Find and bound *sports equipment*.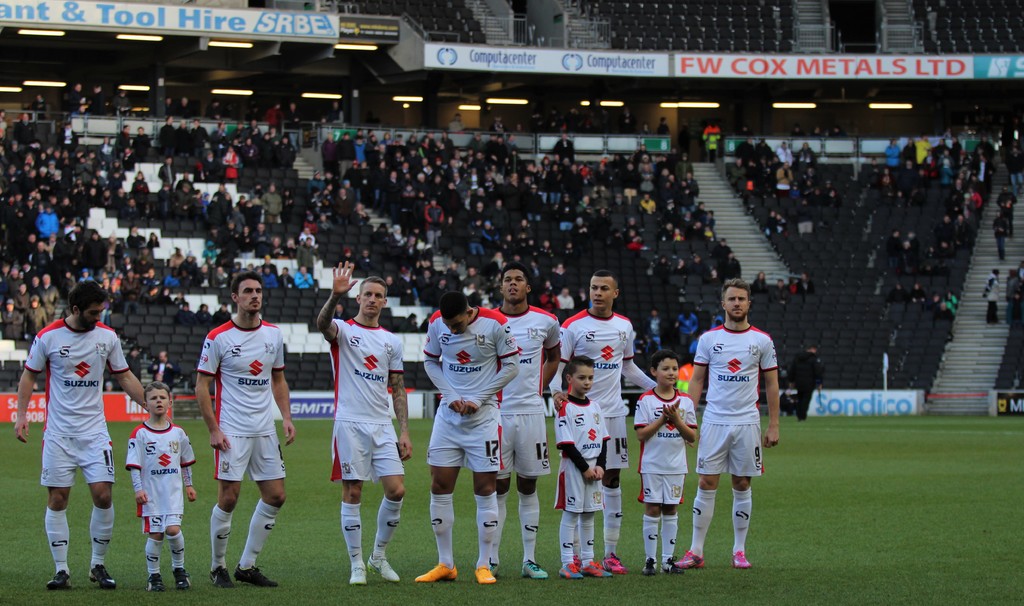
Bound: pyautogui.locateOnScreen(209, 567, 233, 588).
